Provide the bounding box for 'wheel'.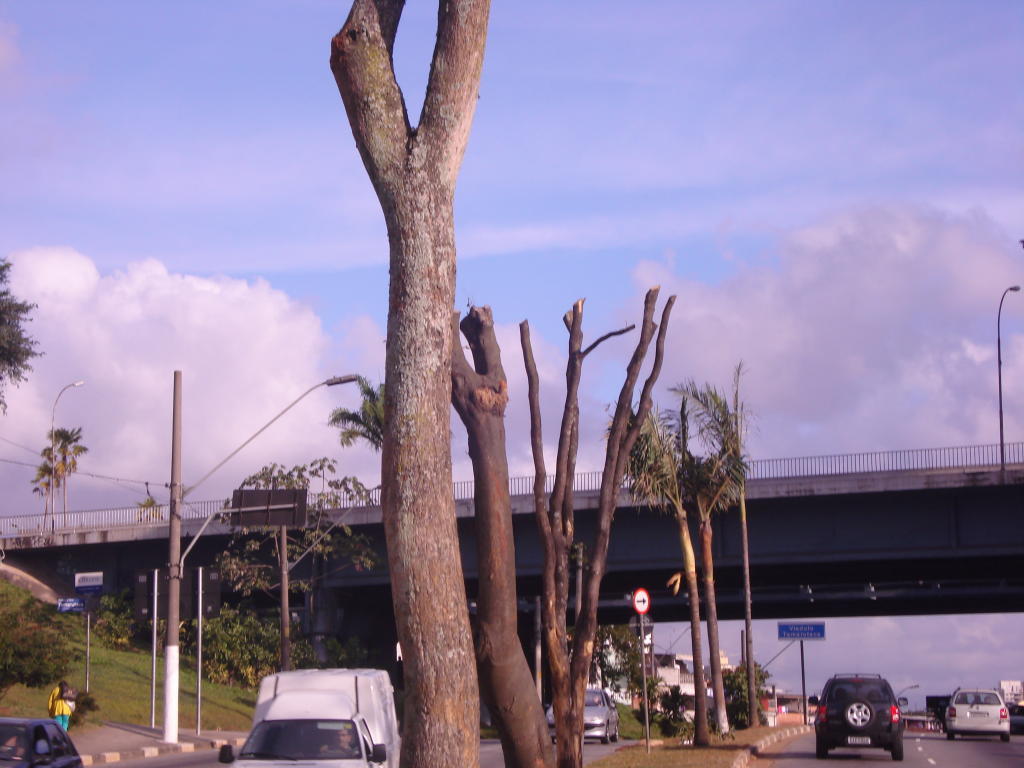
box(946, 730, 956, 739).
